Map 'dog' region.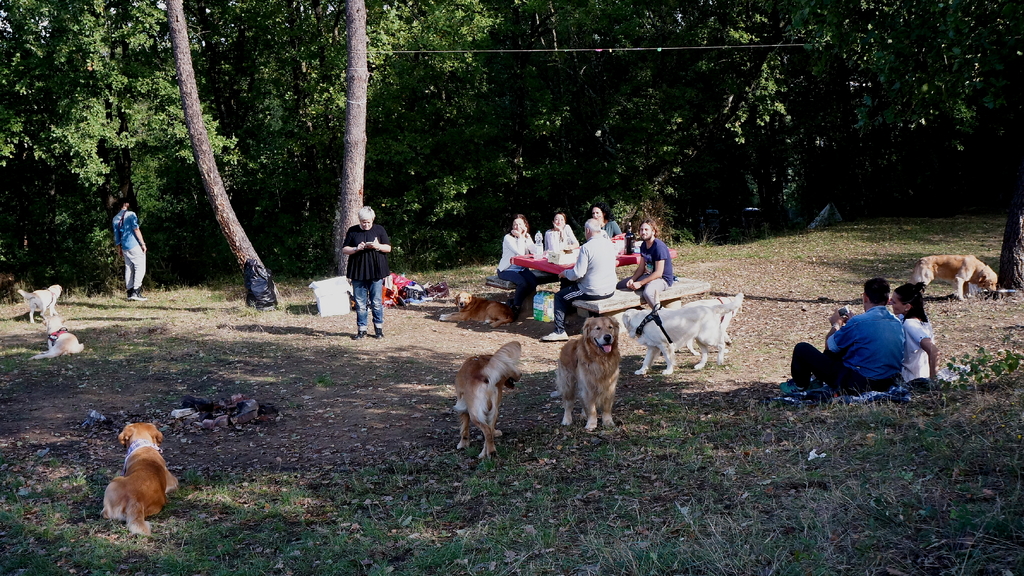
Mapped to {"left": 621, "top": 291, "right": 743, "bottom": 376}.
